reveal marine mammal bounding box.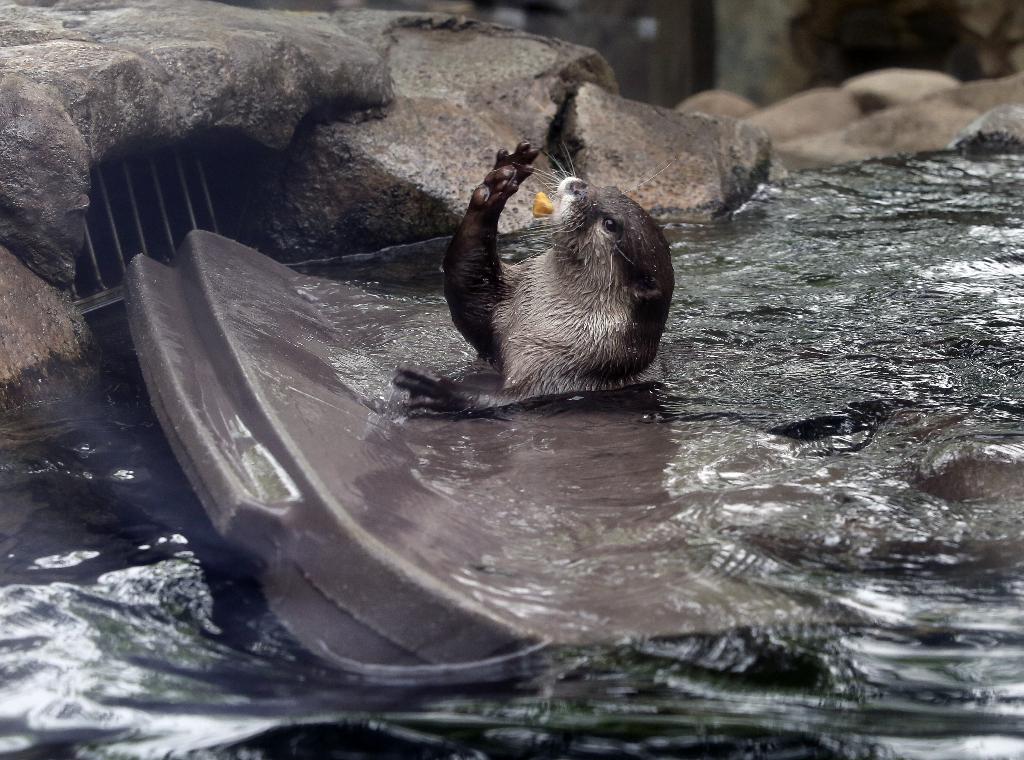
Revealed: crop(409, 122, 687, 406).
